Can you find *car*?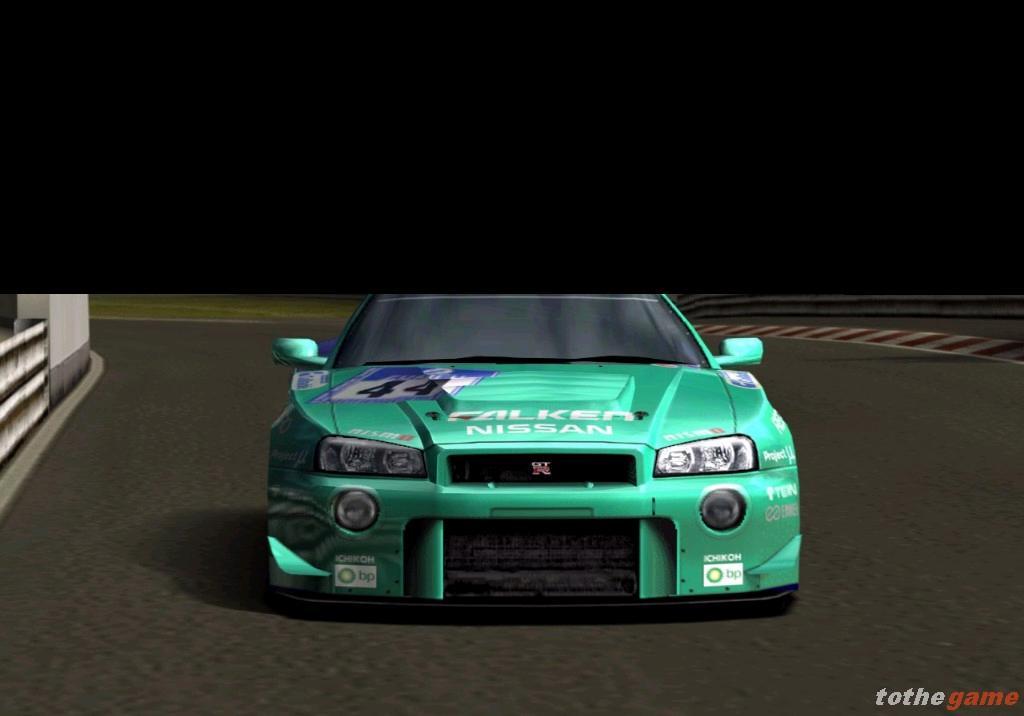
Yes, bounding box: [x1=274, y1=298, x2=824, y2=645].
